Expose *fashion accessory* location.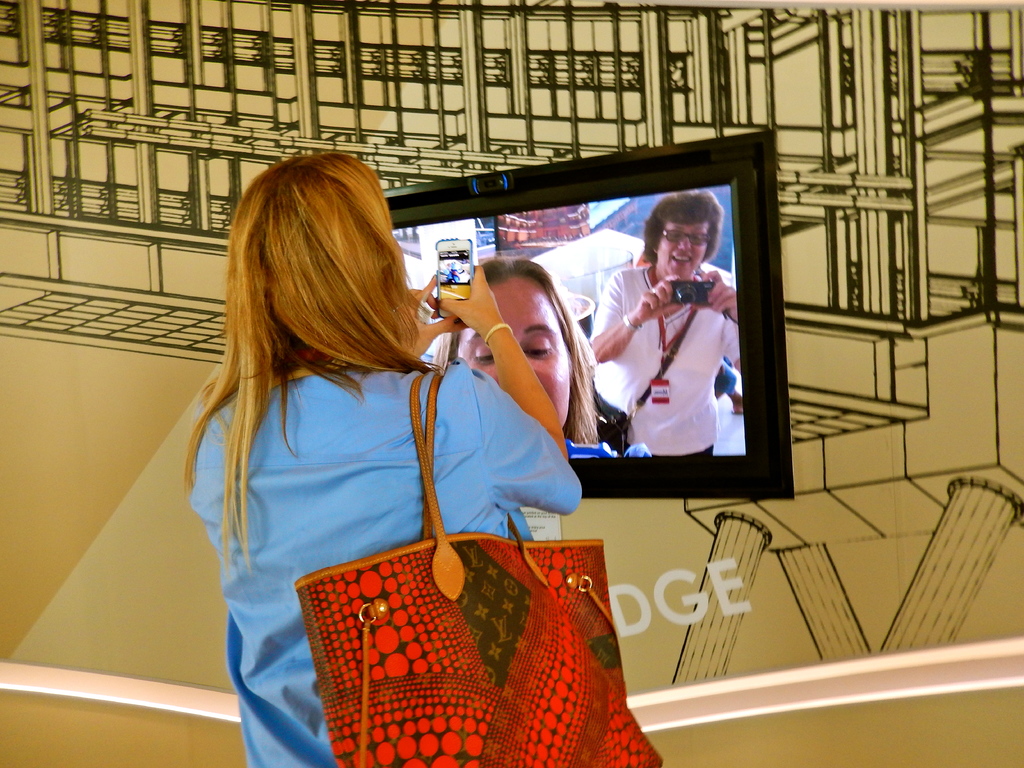
Exposed at 294 365 662 767.
